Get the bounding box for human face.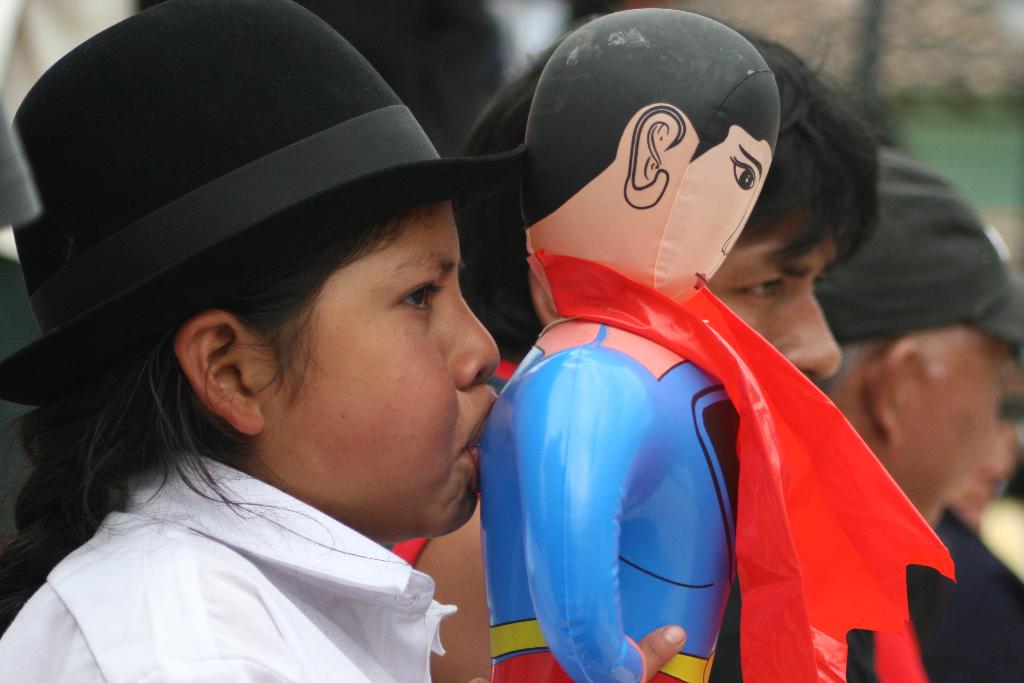
(x1=701, y1=208, x2=846, y2=382).
